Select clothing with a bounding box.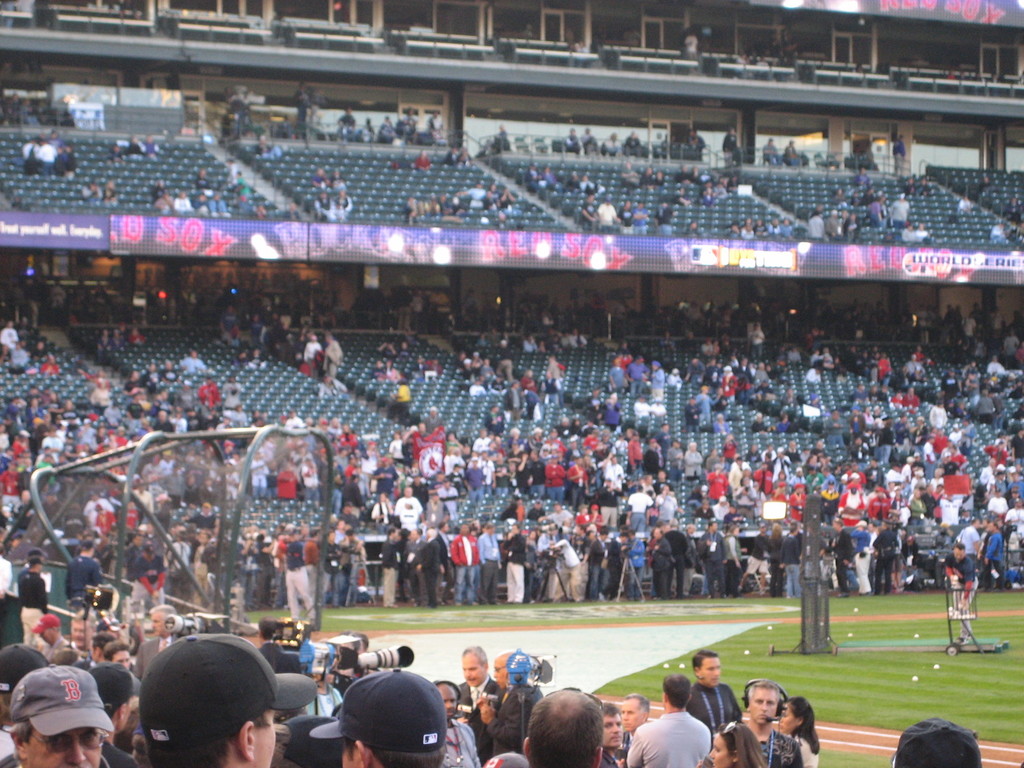
<region>772, 536, 800, 591</region>.
